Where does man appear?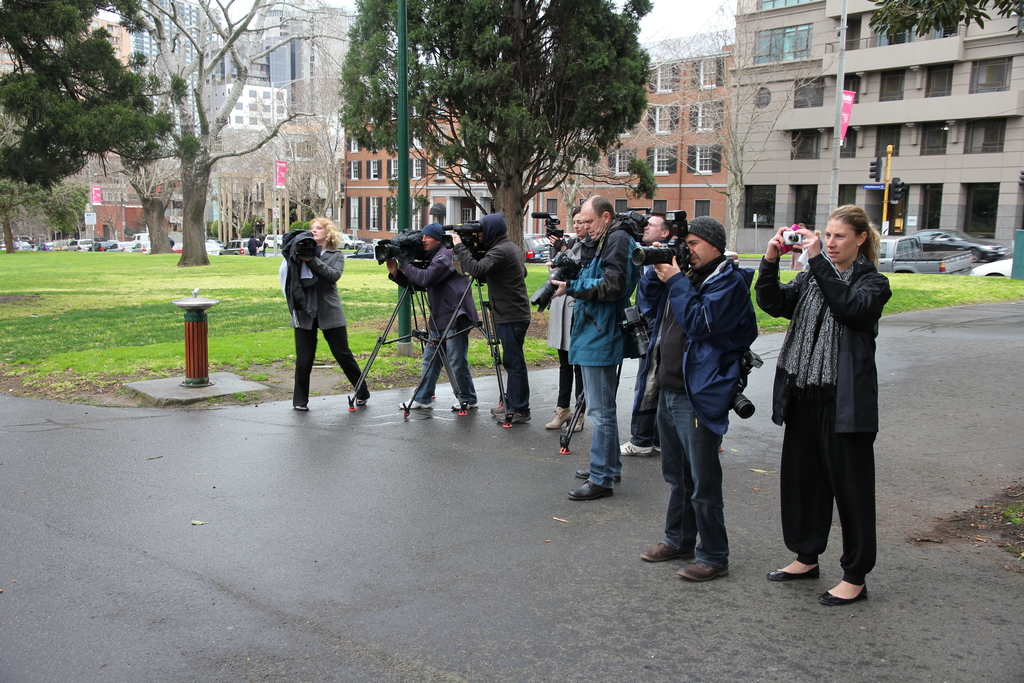
Appears at rect(399, 222, 483, 415).
